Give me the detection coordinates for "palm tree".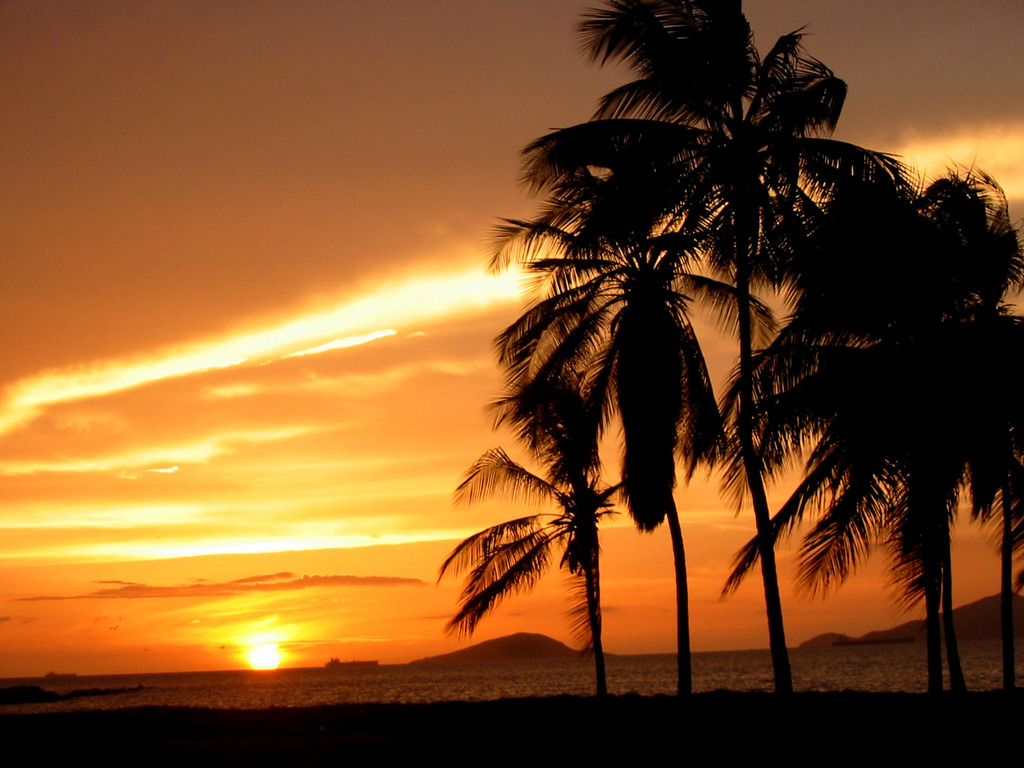
box(467, 399, 605, 692).
